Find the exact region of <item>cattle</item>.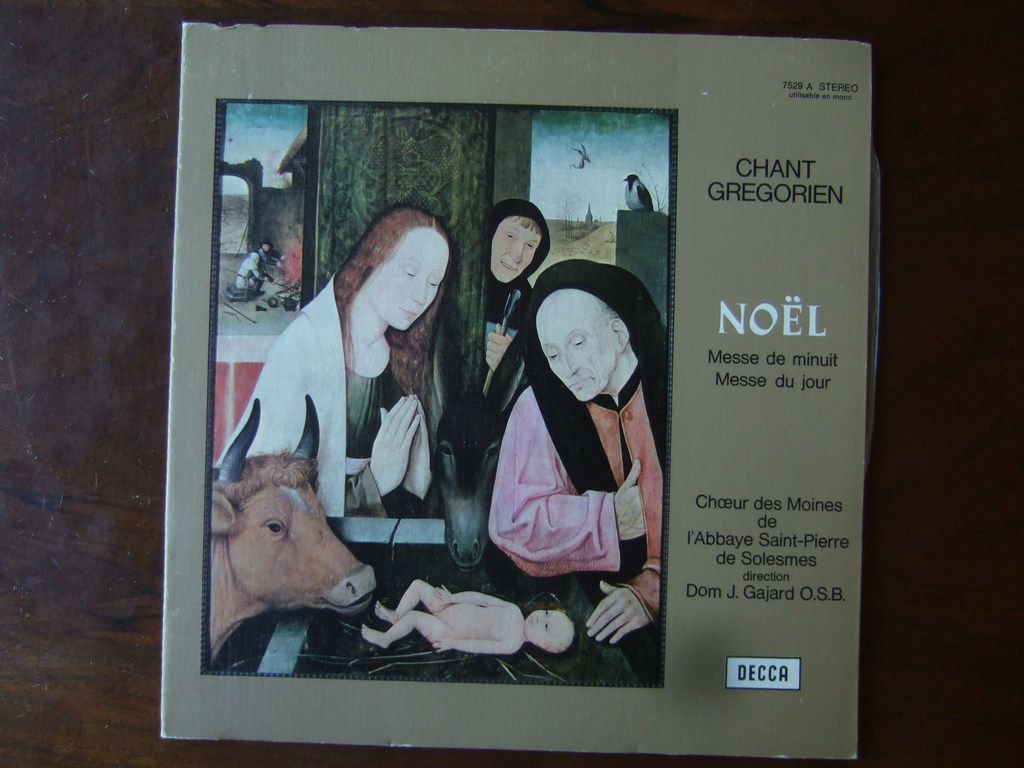
Exact region: <region>424, 317, 534, 574</region>.
